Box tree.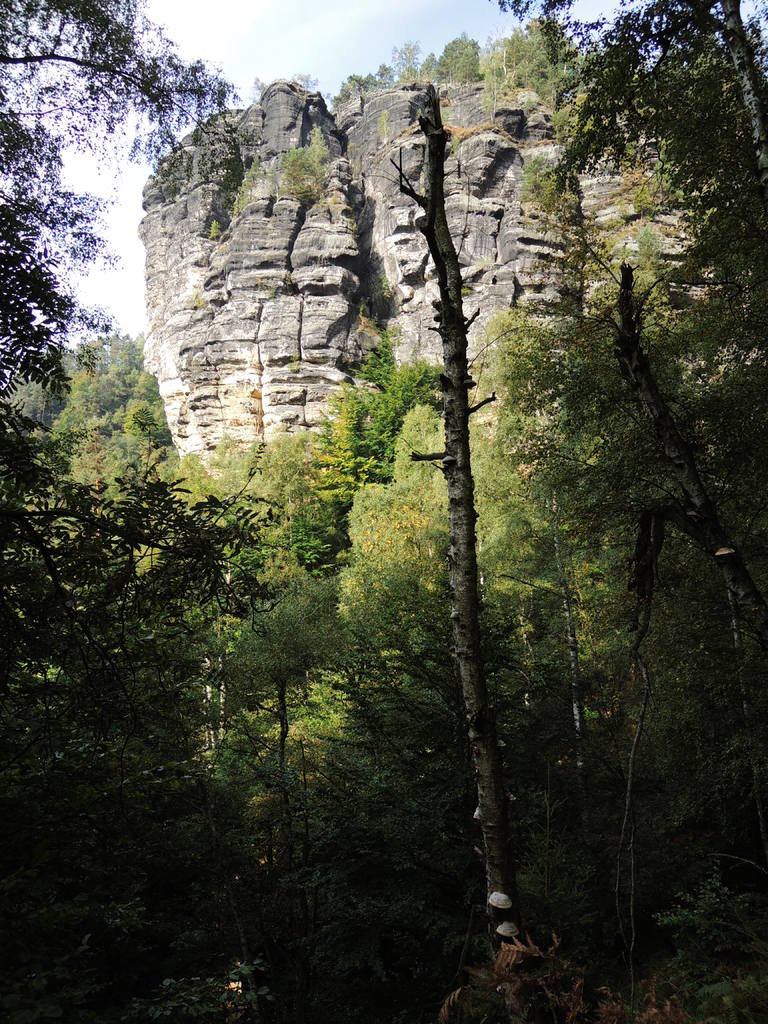
Rect(467, 0, 767, 1023).
